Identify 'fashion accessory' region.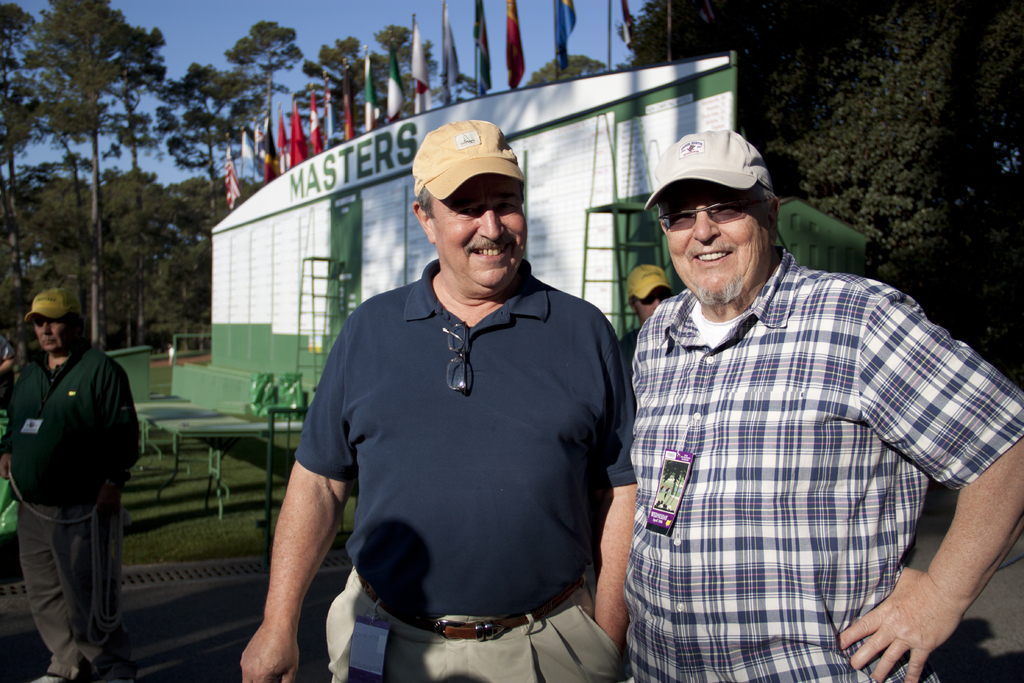
Region: left=640, top=293, right=666, bottom=311.
